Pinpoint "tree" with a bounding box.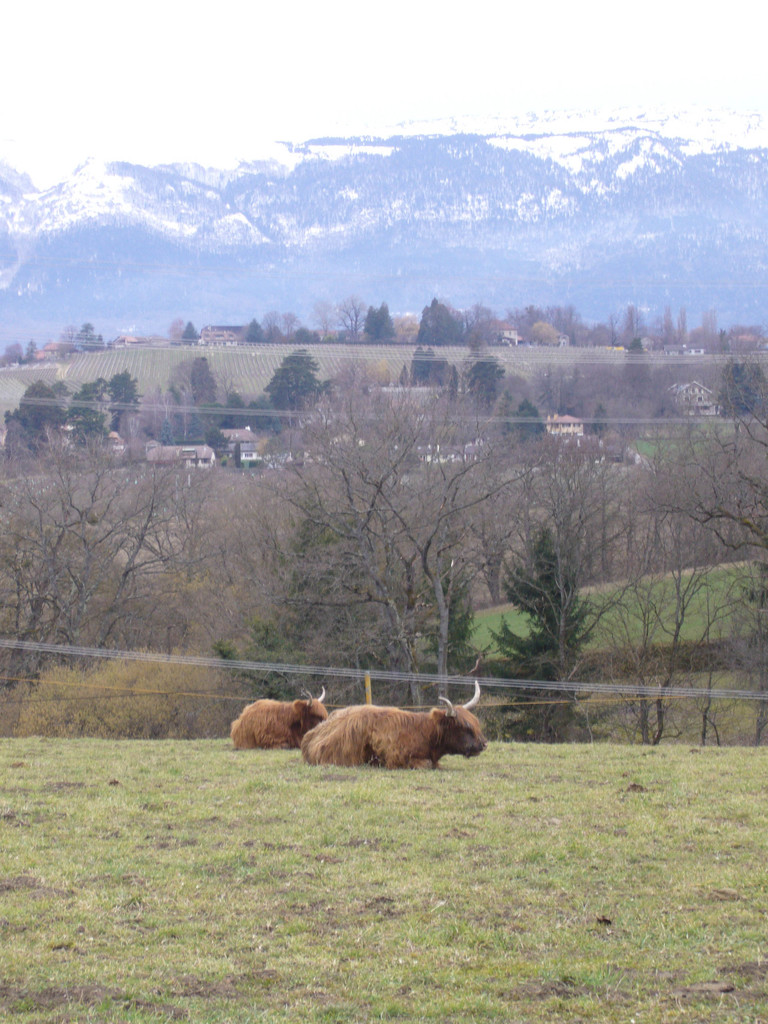
177:321:204:339.
